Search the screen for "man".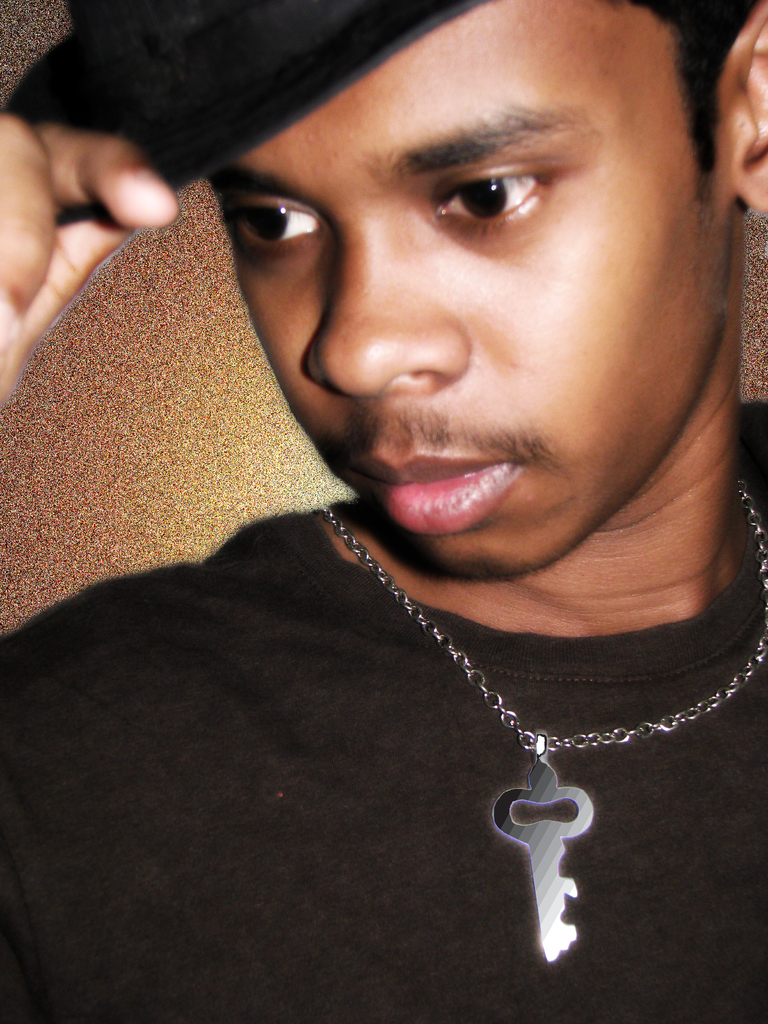
Found at x1=0, y1=0, x2=767, y2=1023.
